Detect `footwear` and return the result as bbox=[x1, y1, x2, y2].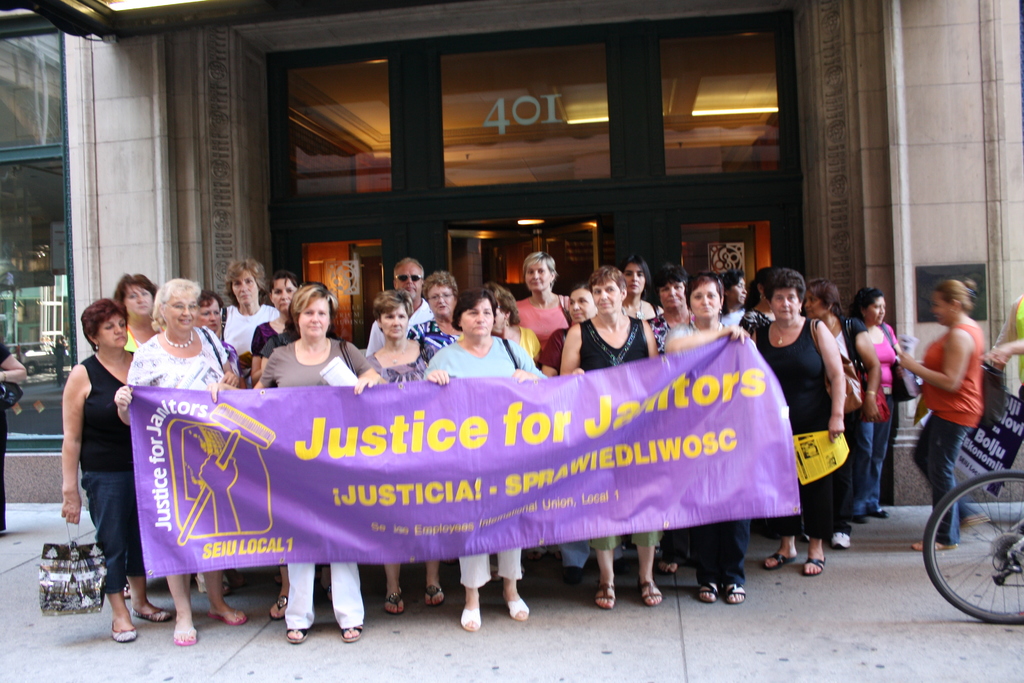
bbox=[109, 620, 139, 644].
